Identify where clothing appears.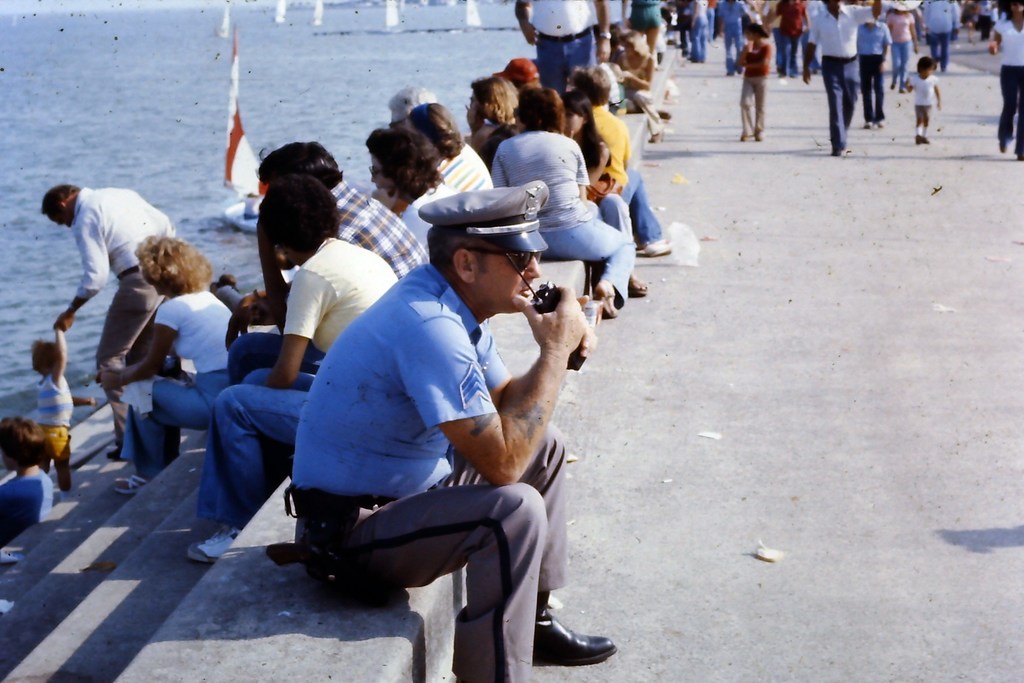
Appears at (989,18,1023,160).
